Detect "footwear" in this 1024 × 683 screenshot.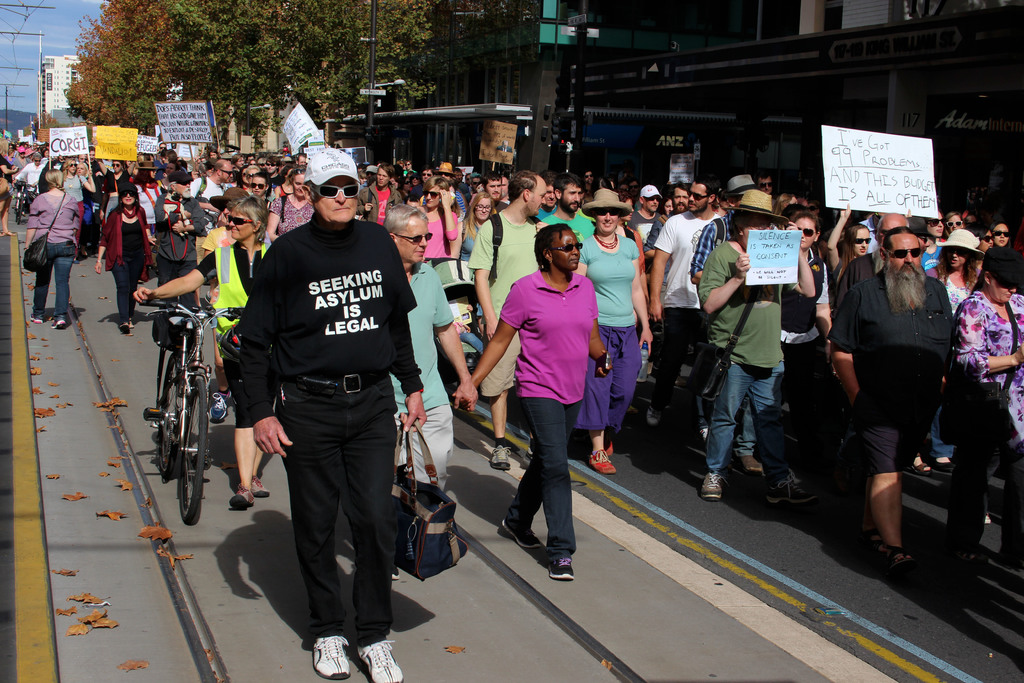
Detection: [701,472,723,497].
